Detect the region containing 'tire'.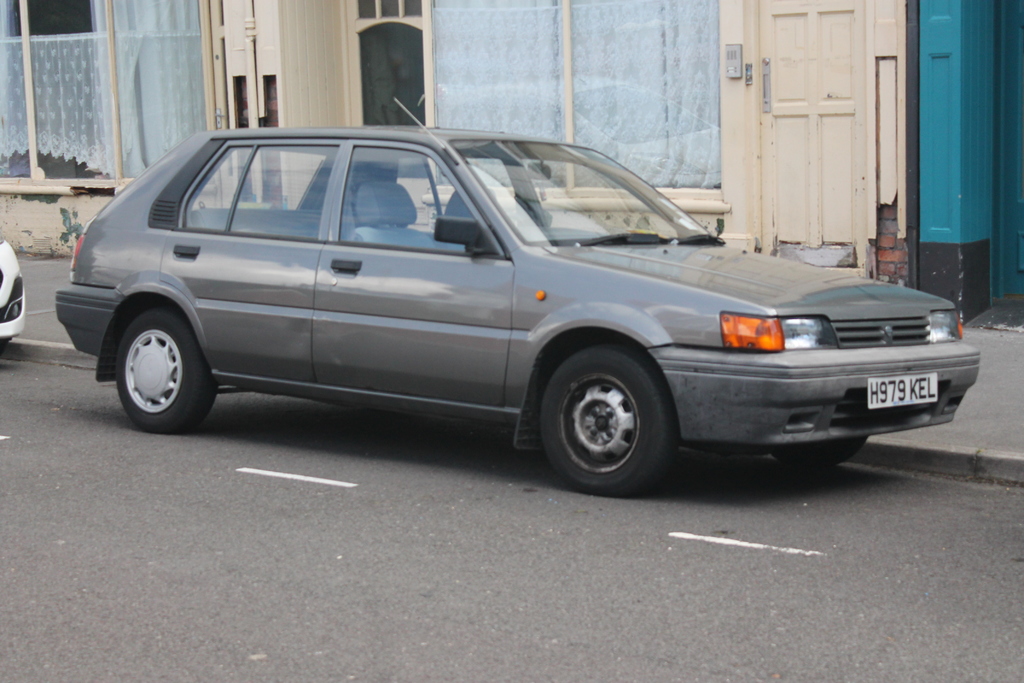
[772,436,866,465].
